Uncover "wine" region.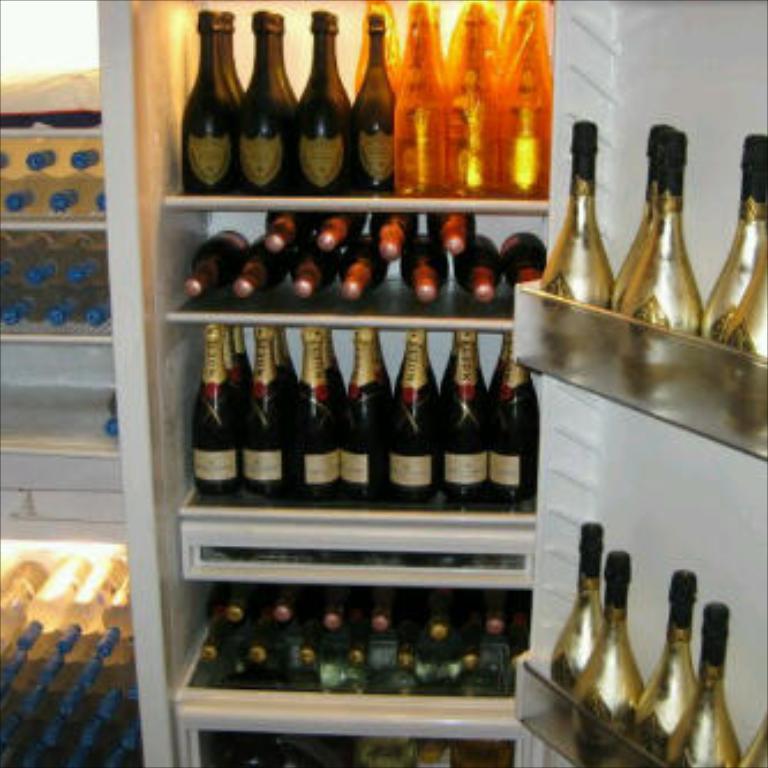
Uncovered: 445,0,507,203.
